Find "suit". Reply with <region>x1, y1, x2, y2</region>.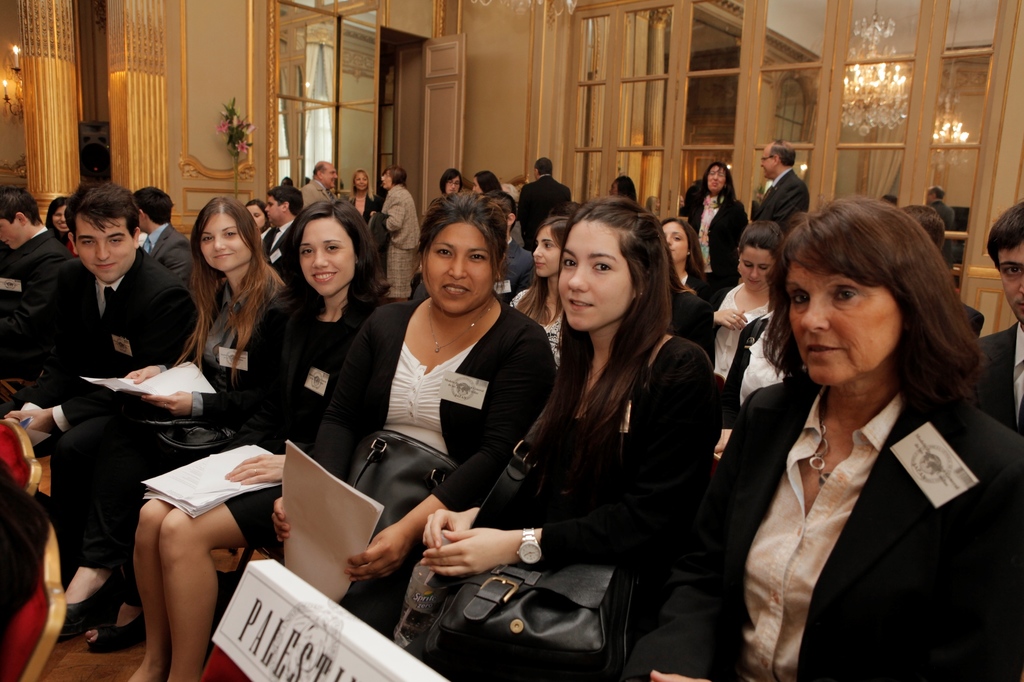
<region>699, 287, 1012, 660</region>.
